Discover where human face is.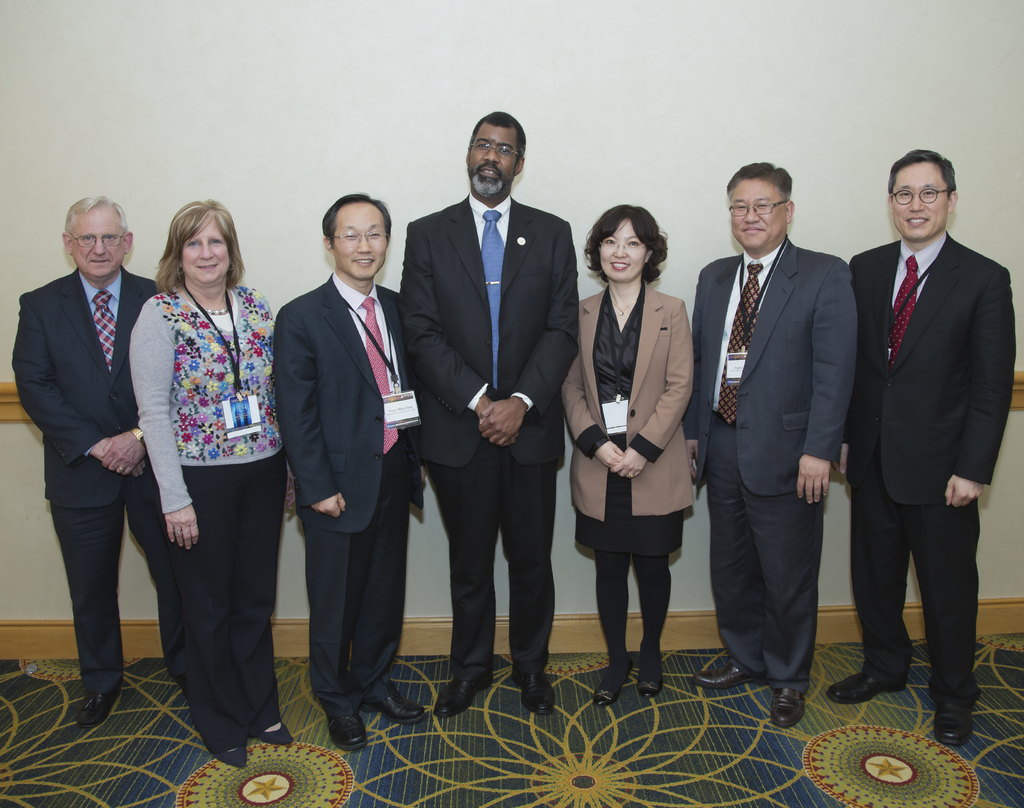
Discovered at [469,123,511,193].
